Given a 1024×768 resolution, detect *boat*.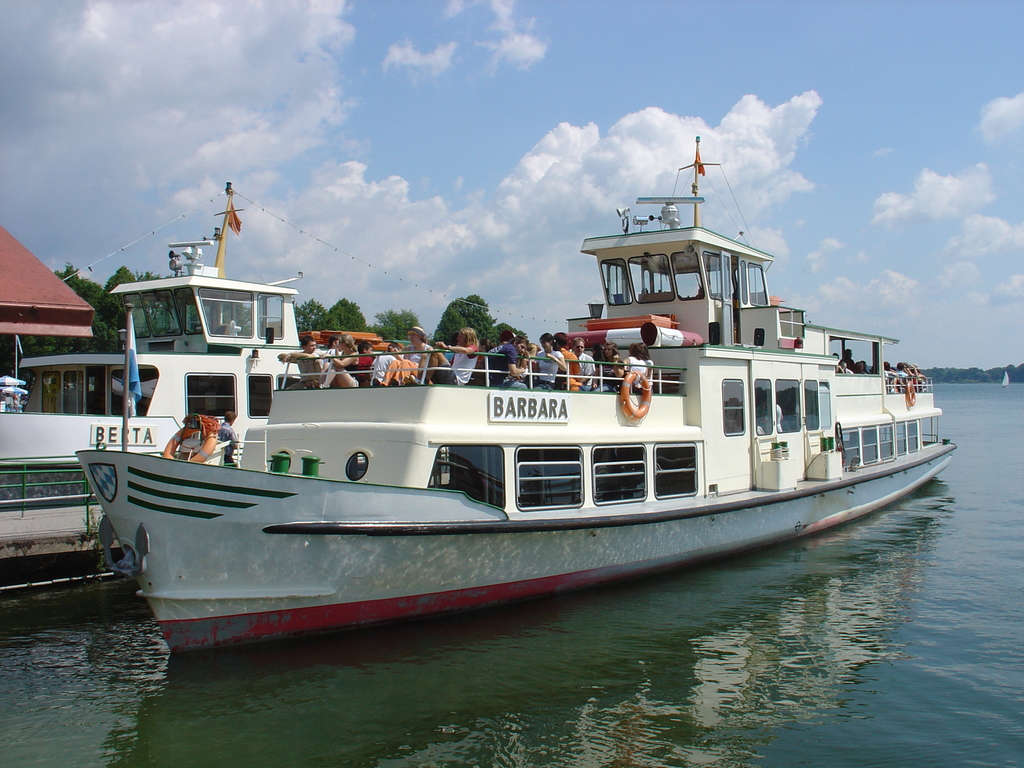
Rect(998, 371, 1009, 388).
